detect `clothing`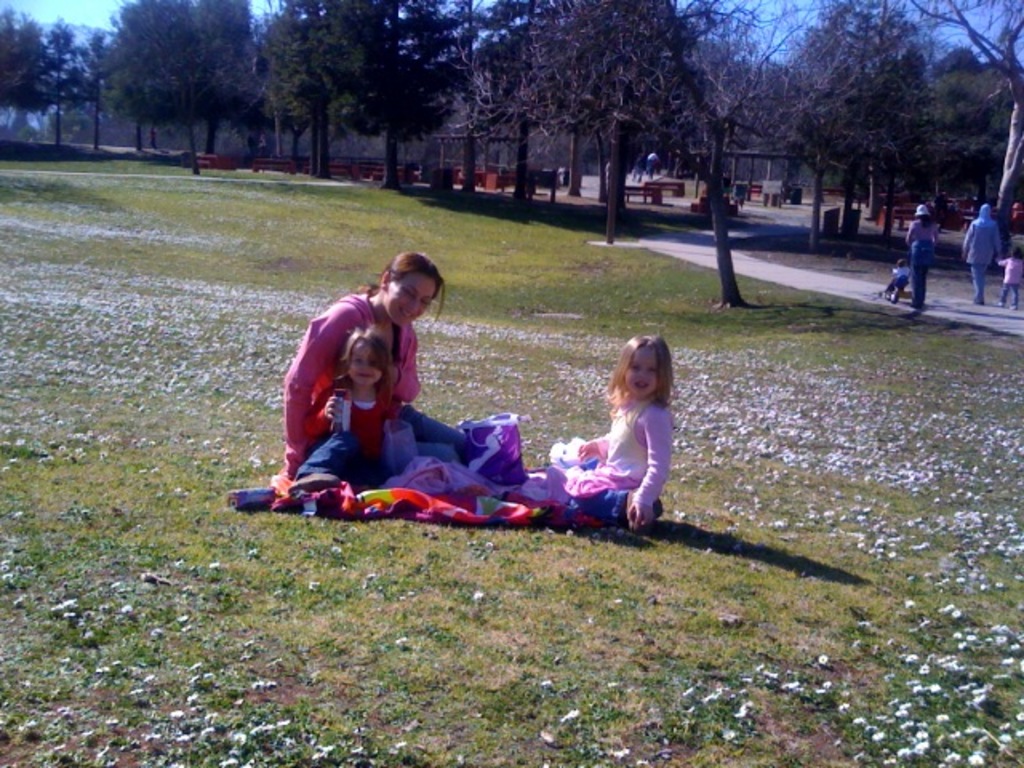
Rect(950, 210, 992, 294)
